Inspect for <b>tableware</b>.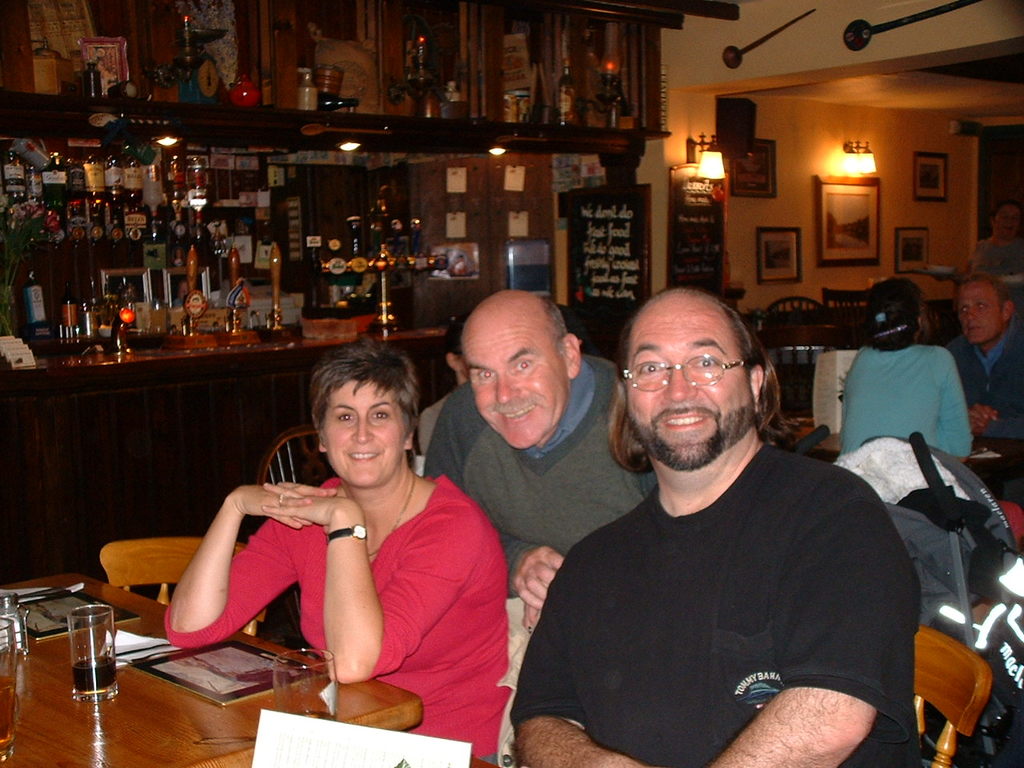
Inspection: crop(262, 646, 333, 723).
